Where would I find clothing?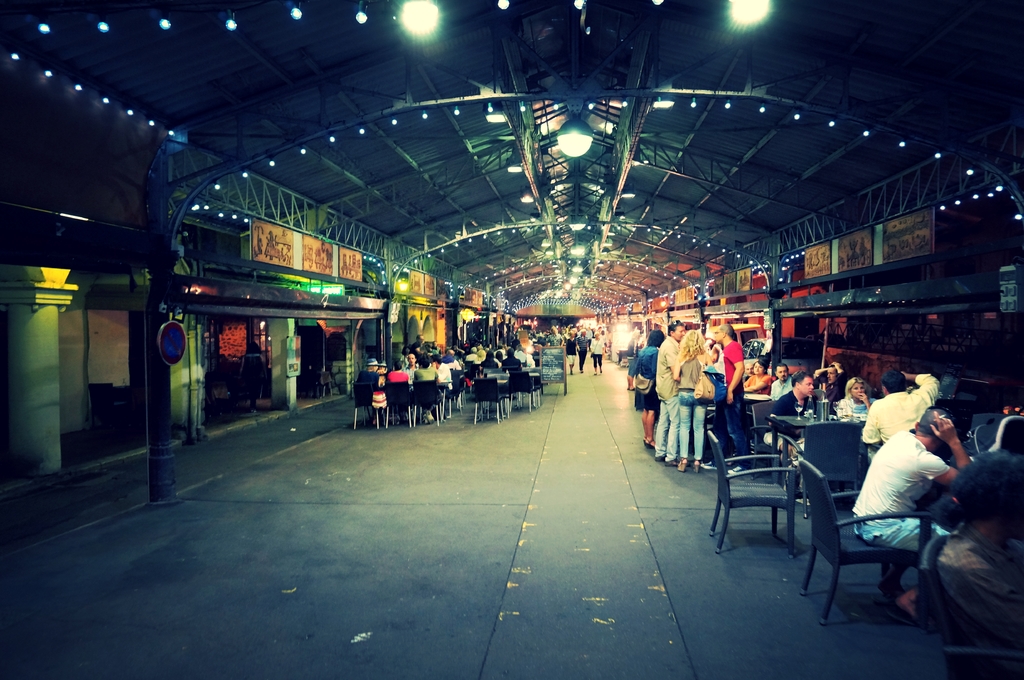
At x1=723, y1=340, x2=744, y2=465.
